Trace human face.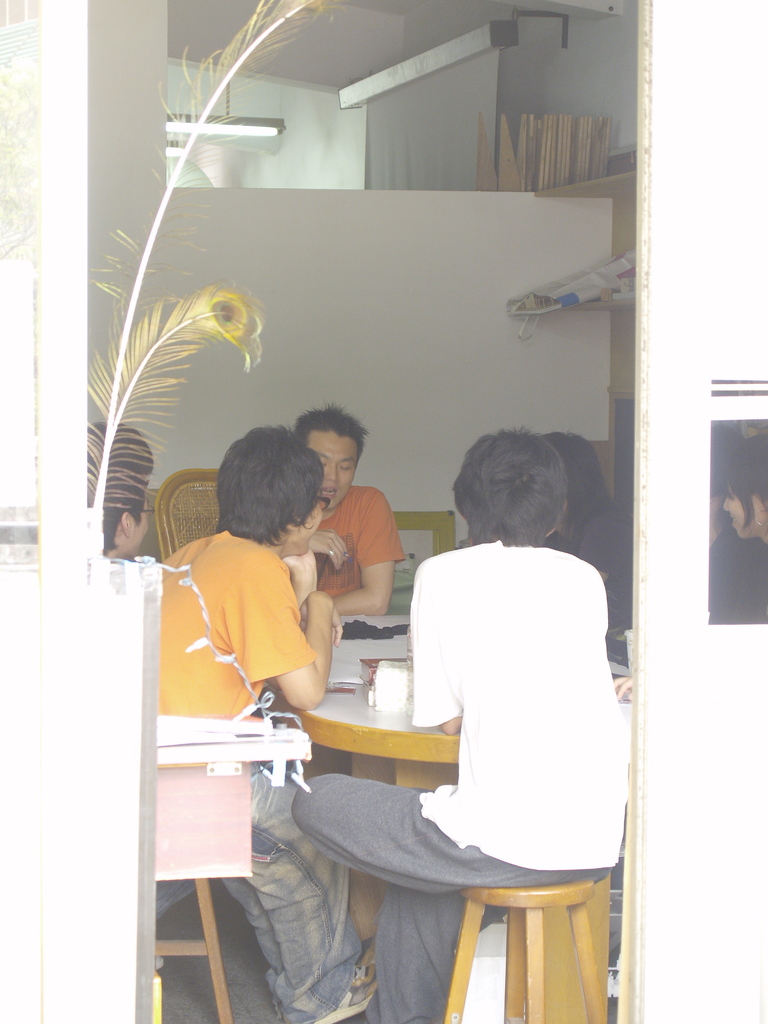
Traced to (723, 483, 763, 539).
